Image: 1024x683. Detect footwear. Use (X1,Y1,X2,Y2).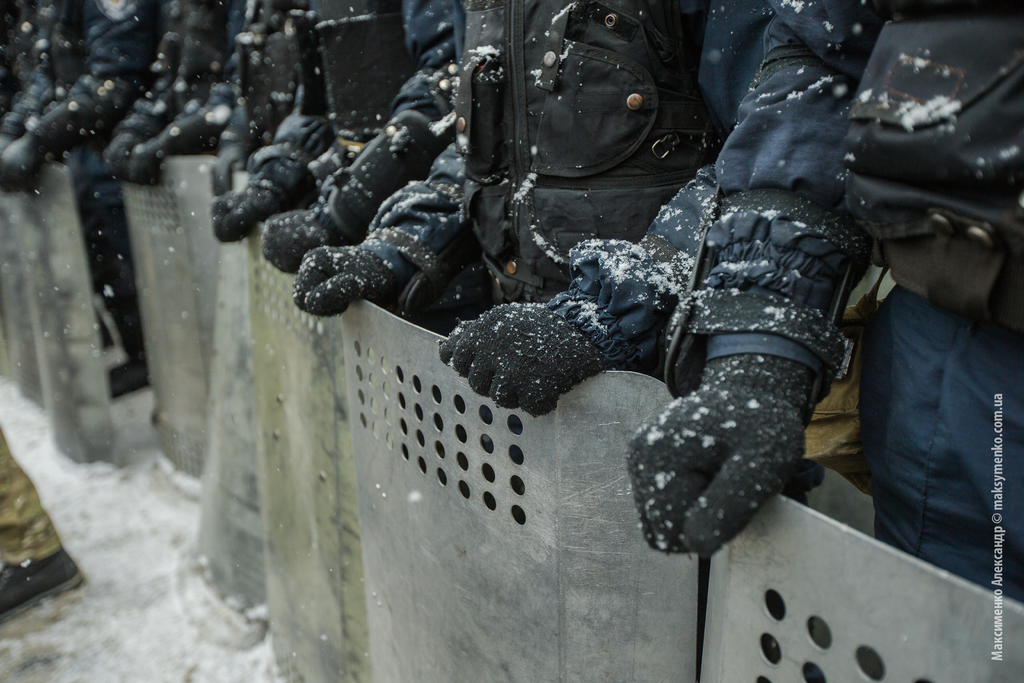
(1,547,87,623).
